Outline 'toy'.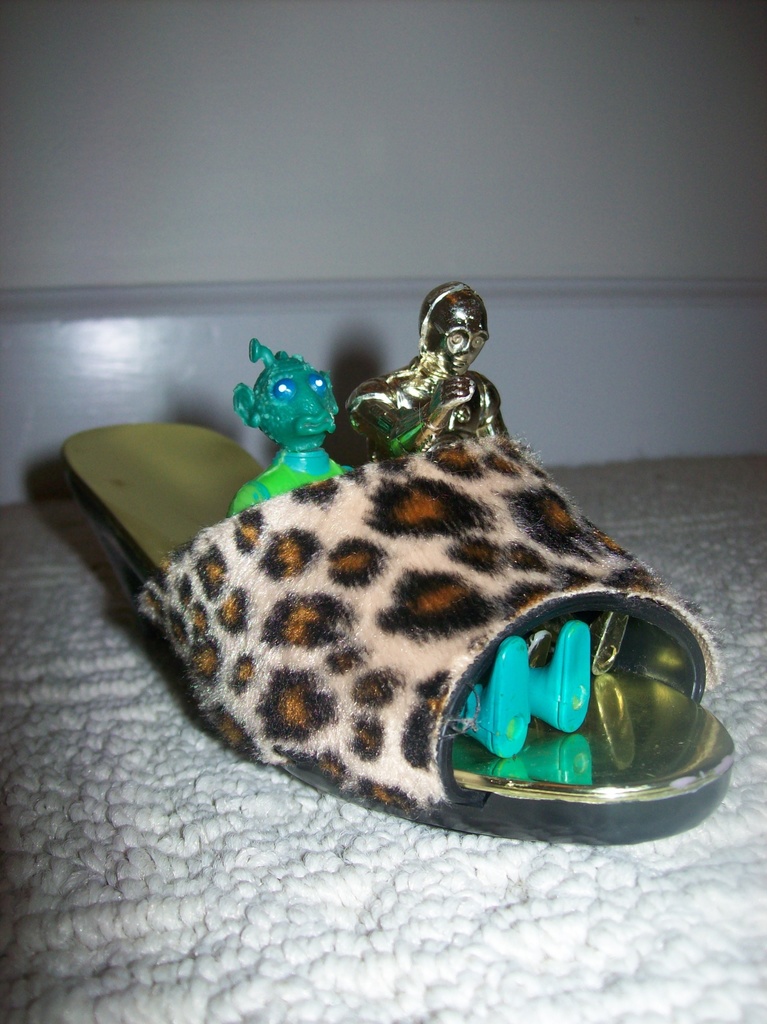
Outline: 247,324,613,763.
